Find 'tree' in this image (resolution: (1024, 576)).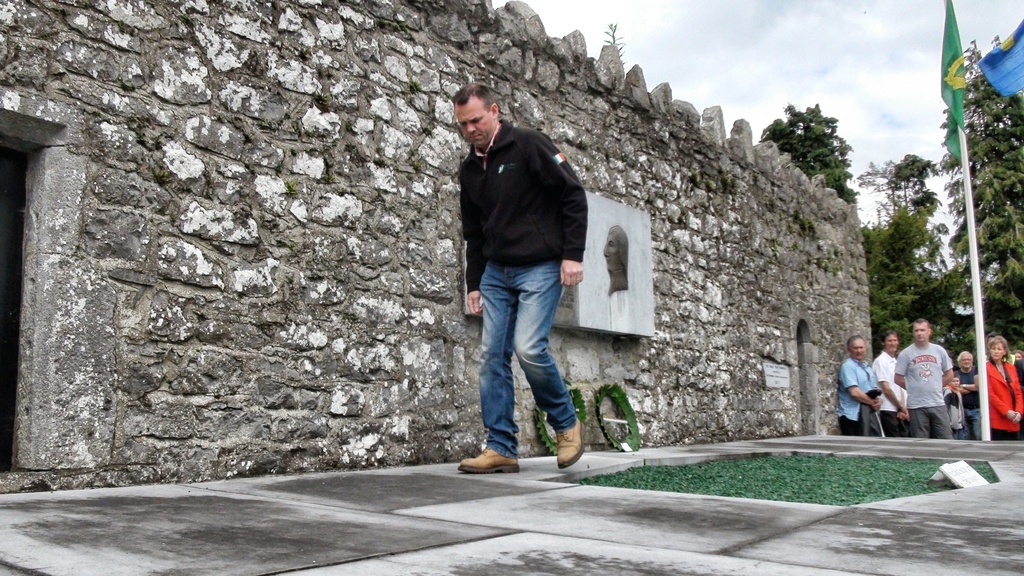
box=[851, 146, 939, 211].
